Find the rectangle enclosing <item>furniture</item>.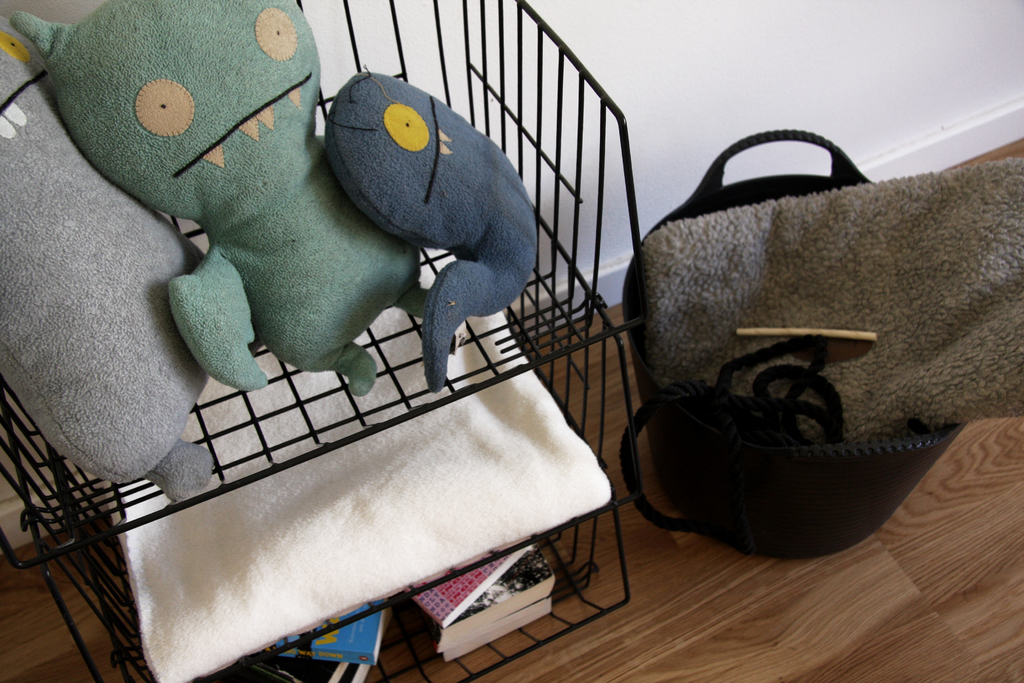
crop(0, 0, 649, 682).
